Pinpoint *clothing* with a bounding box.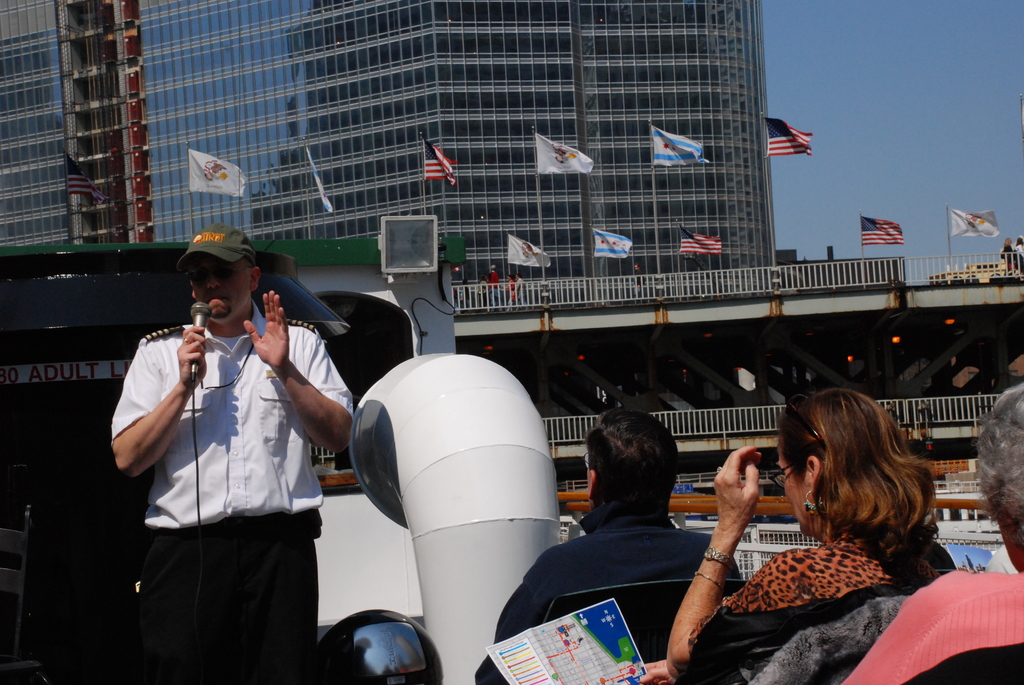
476,498,741,684.
